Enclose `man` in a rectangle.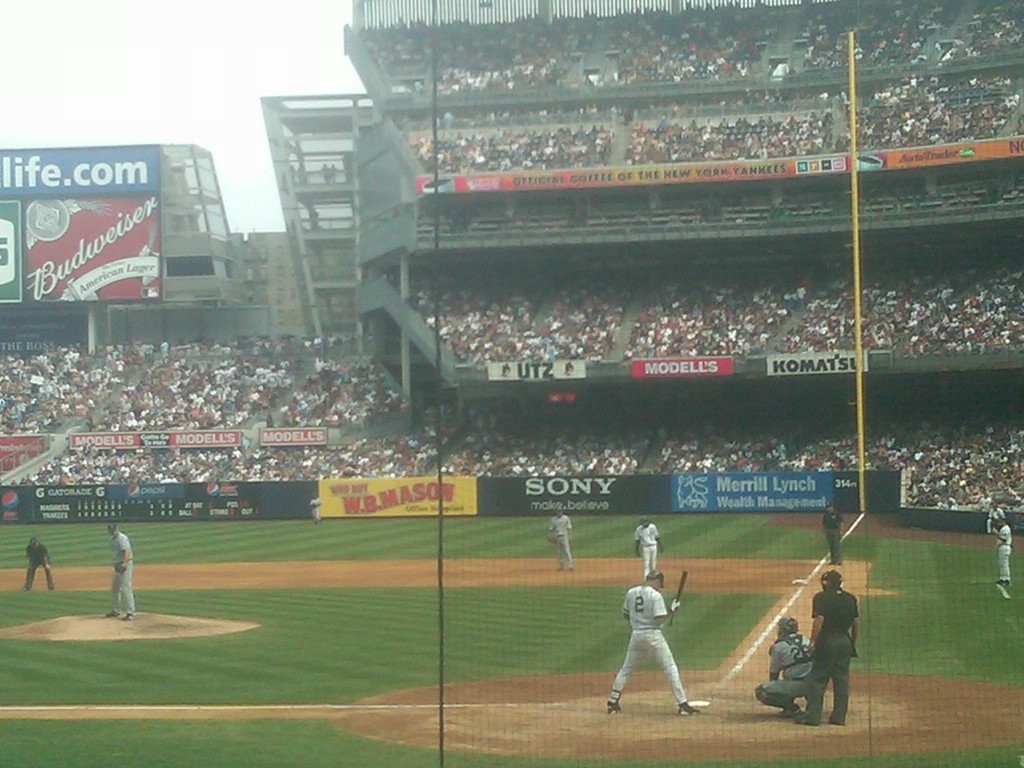
20/536/59/599.
